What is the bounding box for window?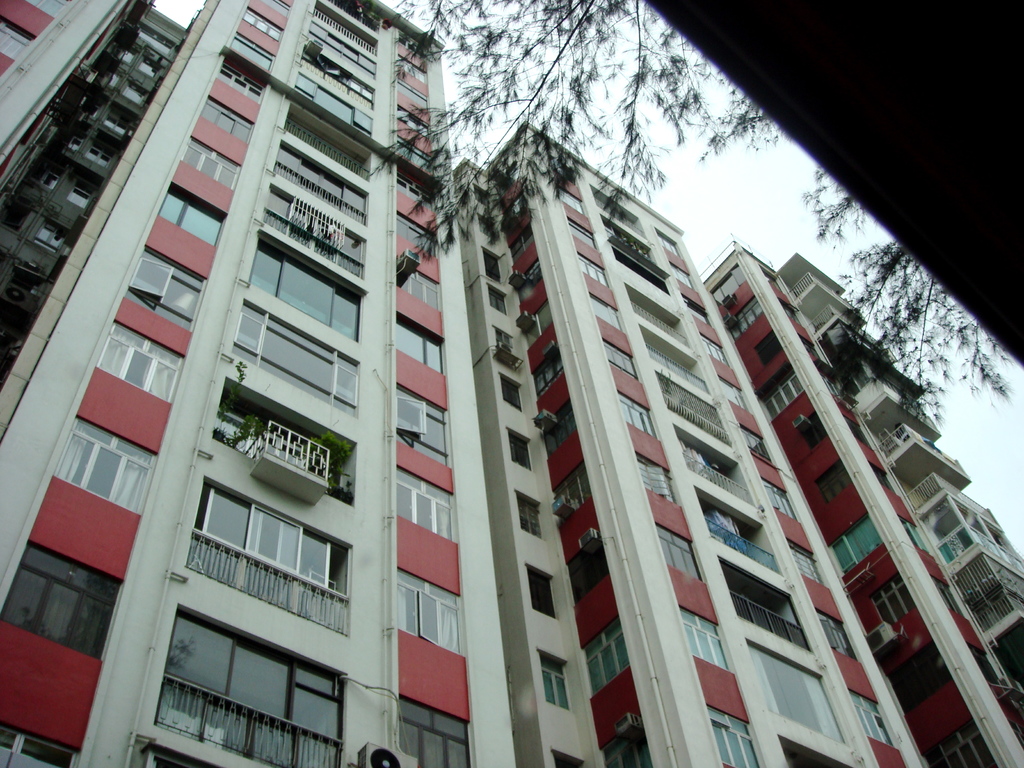
[left=700, top=335, right=728, bottom=360].
